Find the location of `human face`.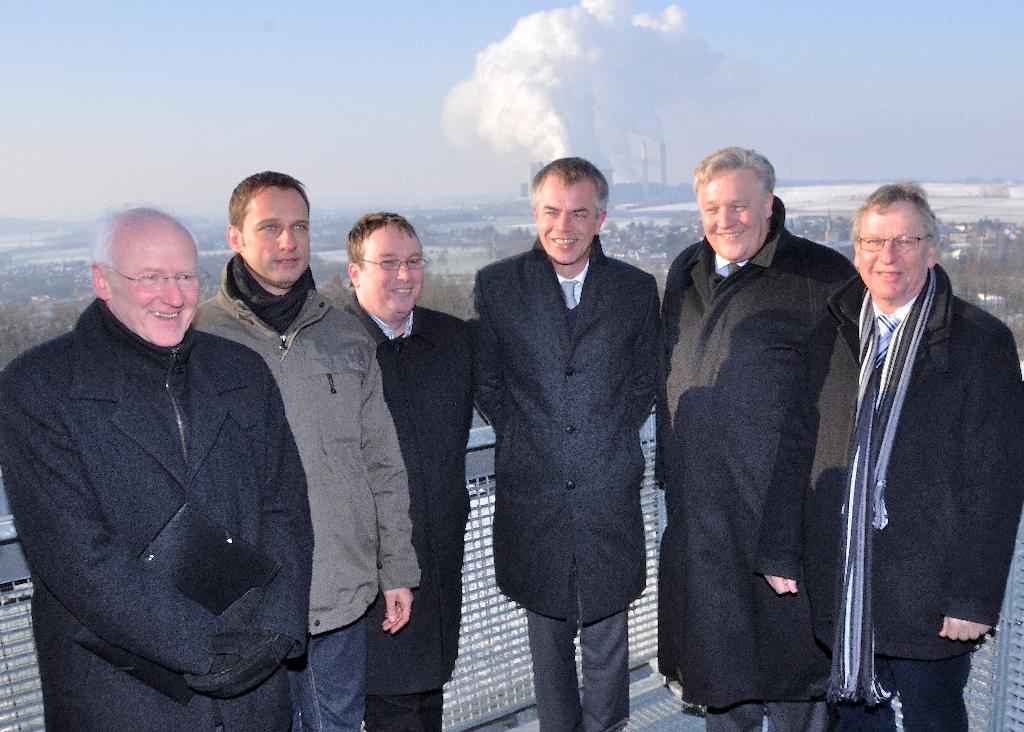
Location: 853,209,925,305.
